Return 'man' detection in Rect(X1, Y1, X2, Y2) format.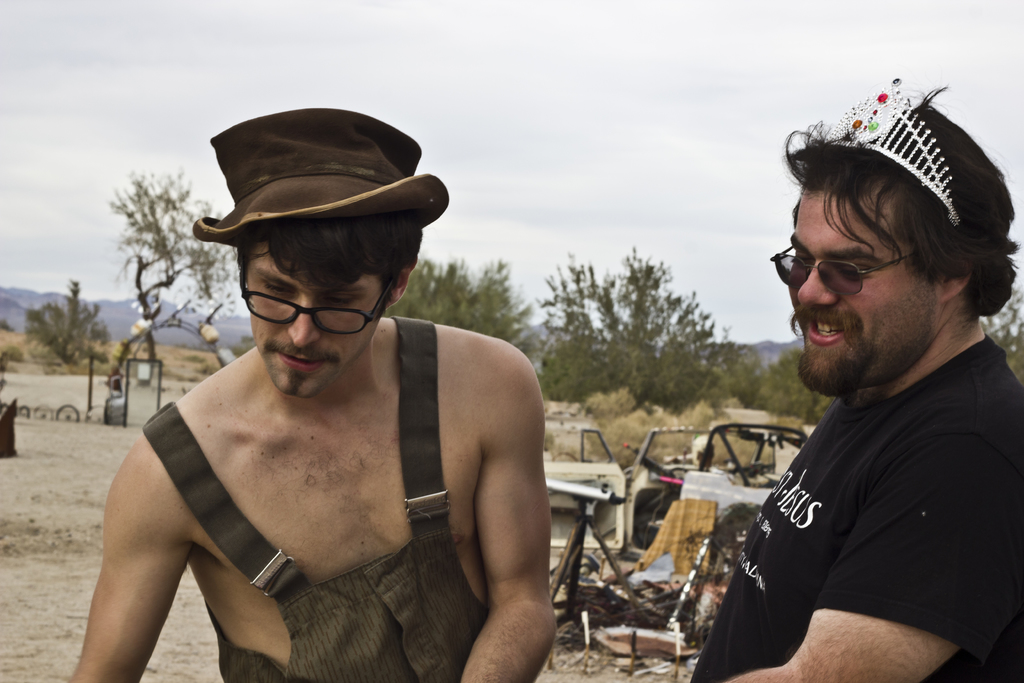
Rect(63, 106, 560, 682).
